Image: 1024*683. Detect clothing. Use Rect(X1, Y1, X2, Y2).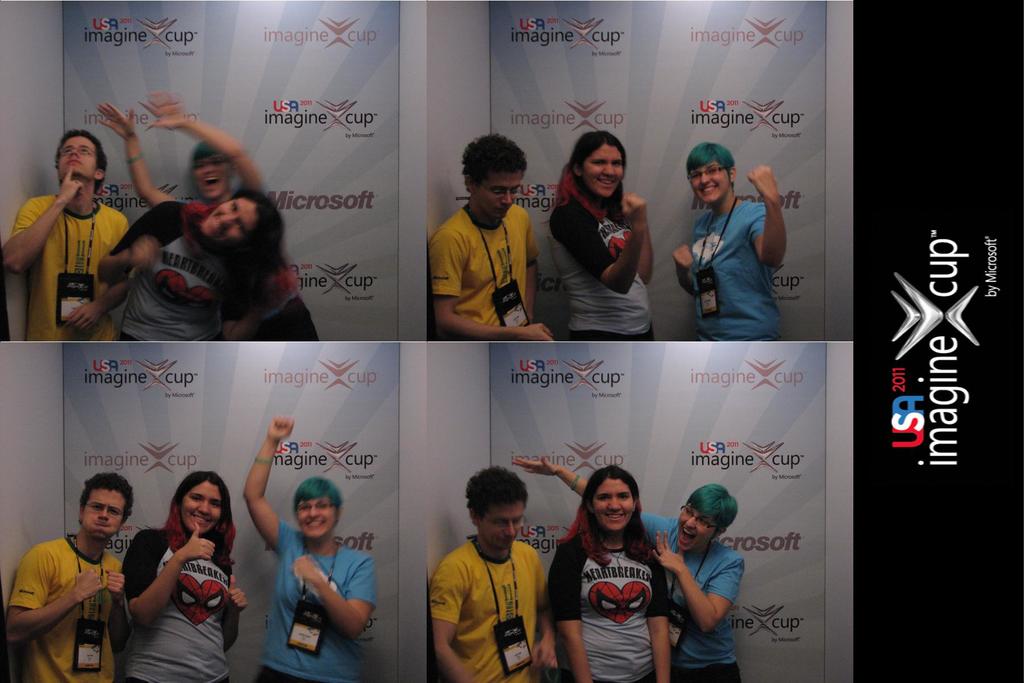
Rect(687, 199, 786, 342).
